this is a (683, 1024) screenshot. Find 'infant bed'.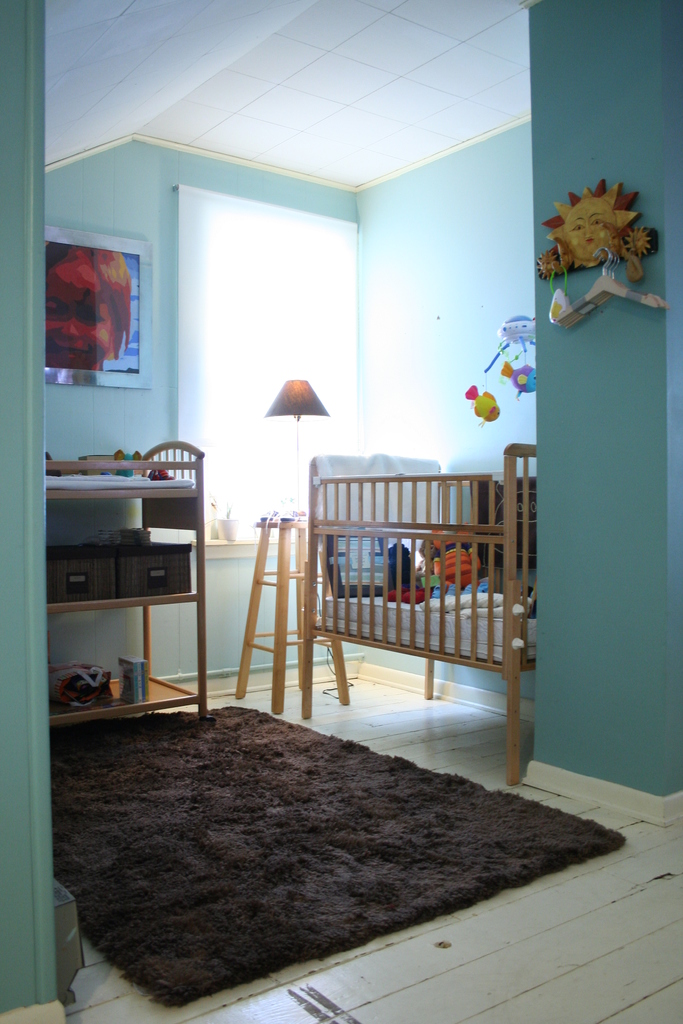
Bounding box: pyautogui.locateOnScreen(297, 438, 535, 781).
